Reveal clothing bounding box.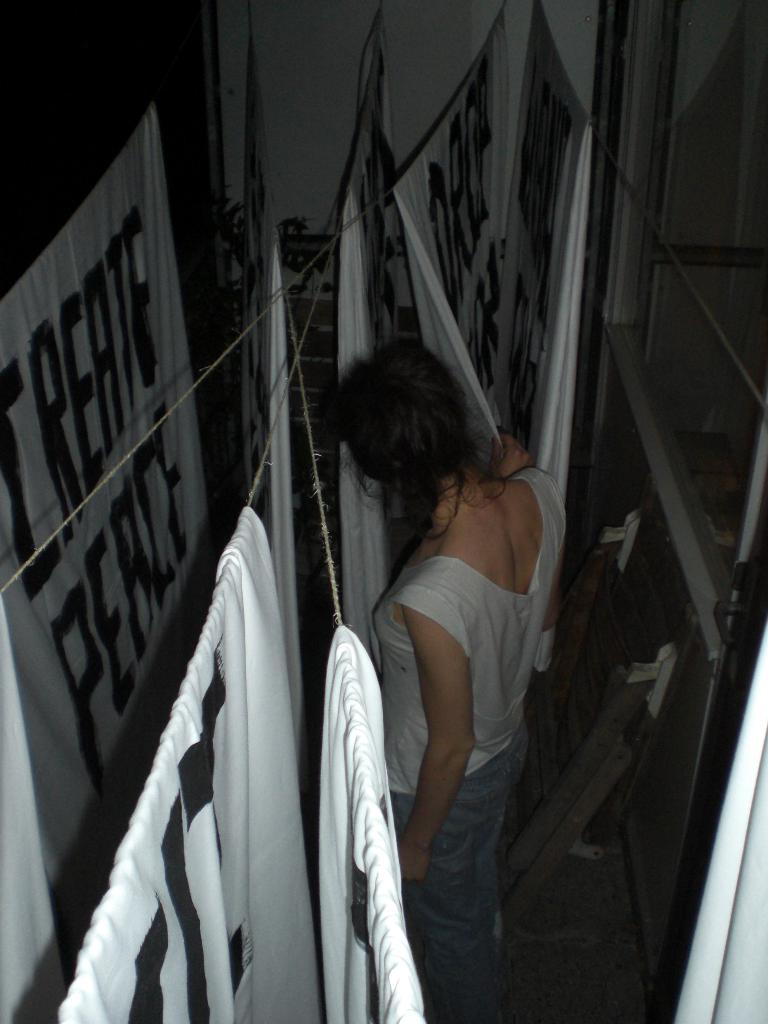
Revealed: (339, 403, 570, 931).
